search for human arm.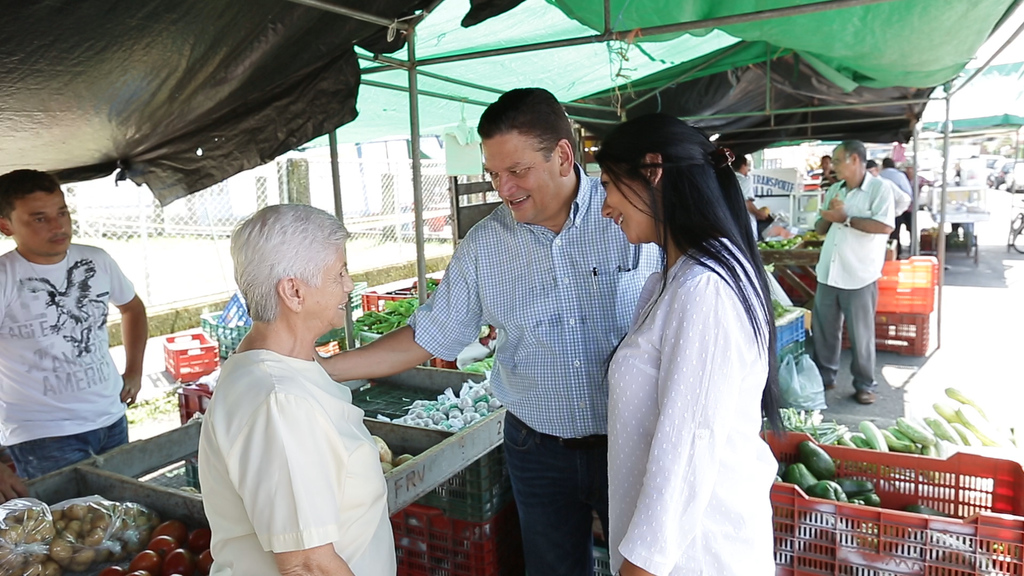
Found at {"x1": 894, "y1": 177, "x2": 914, "y2": 214}.
